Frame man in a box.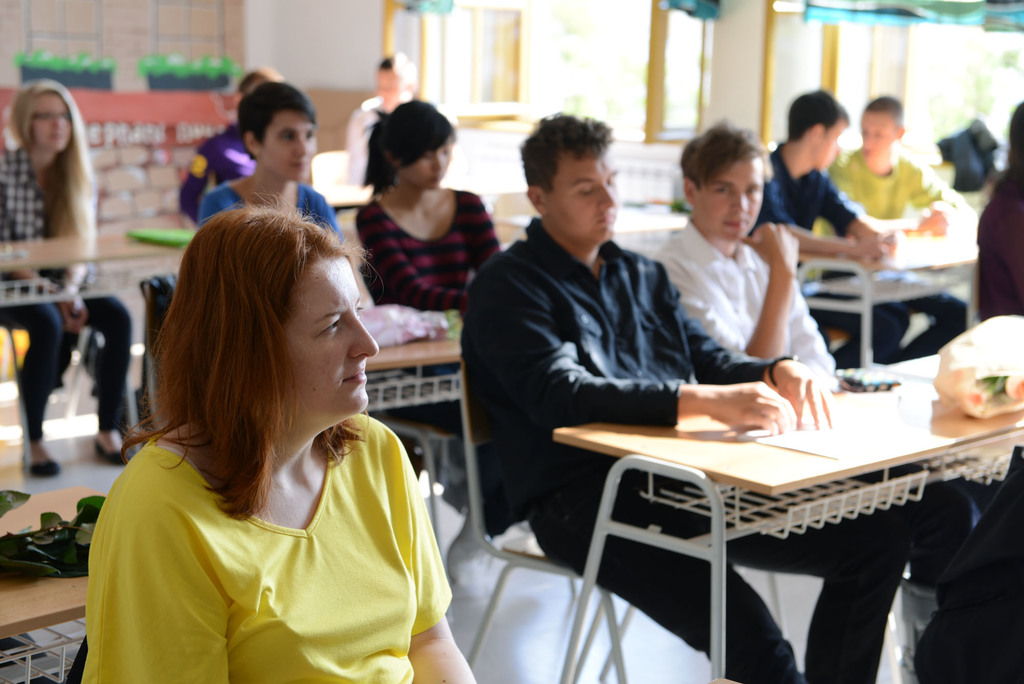
bbox=(823, 95, 968, 367).
